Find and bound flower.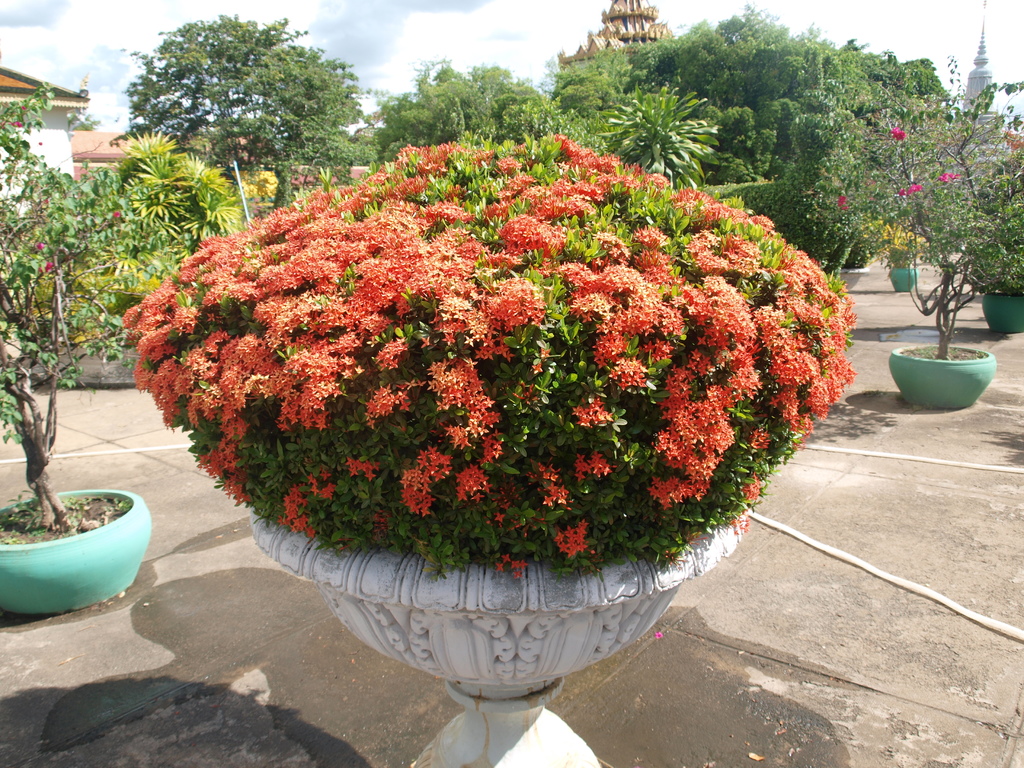
Bound: <bbox>12, 118, 19, 129</bbox>.
